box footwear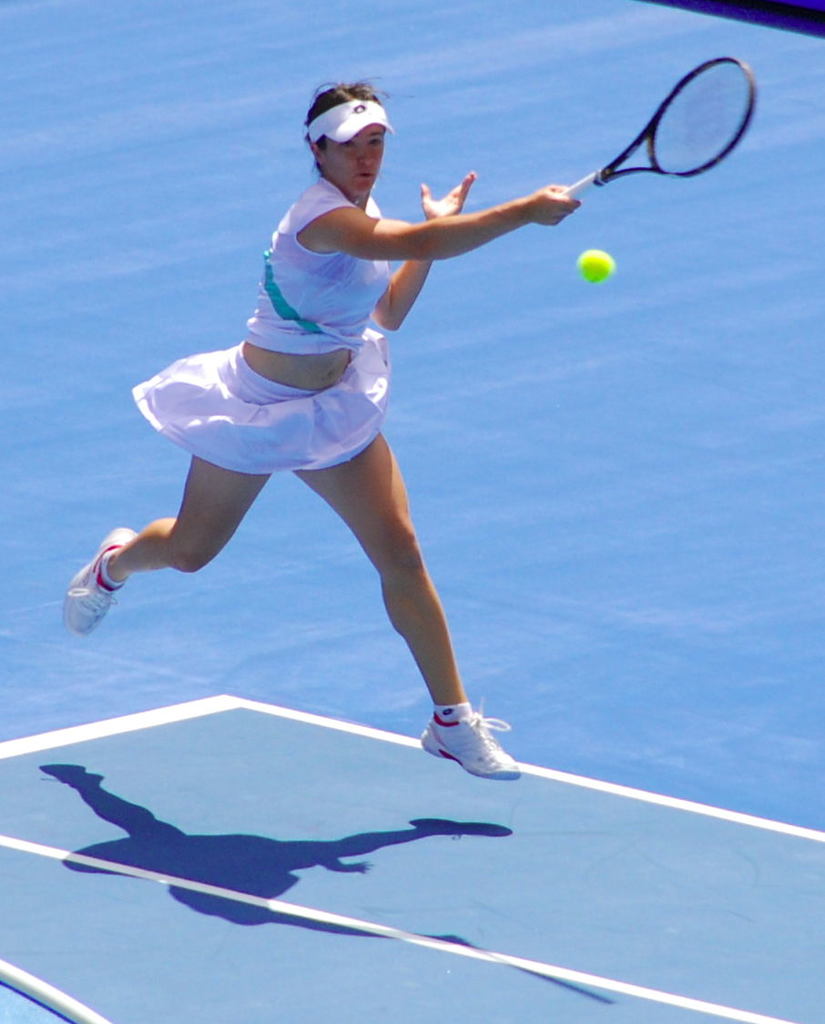
detection(410, 701, 525, 779)
